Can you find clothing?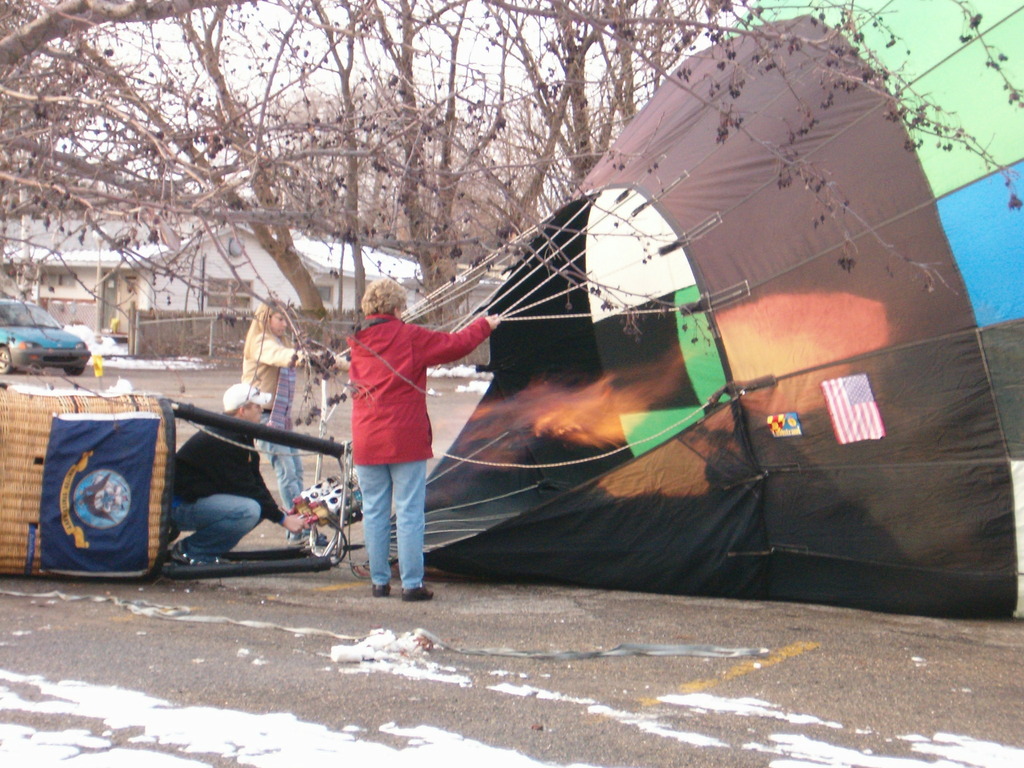
Yes, bounding box: [246, 318, 306, 506].
